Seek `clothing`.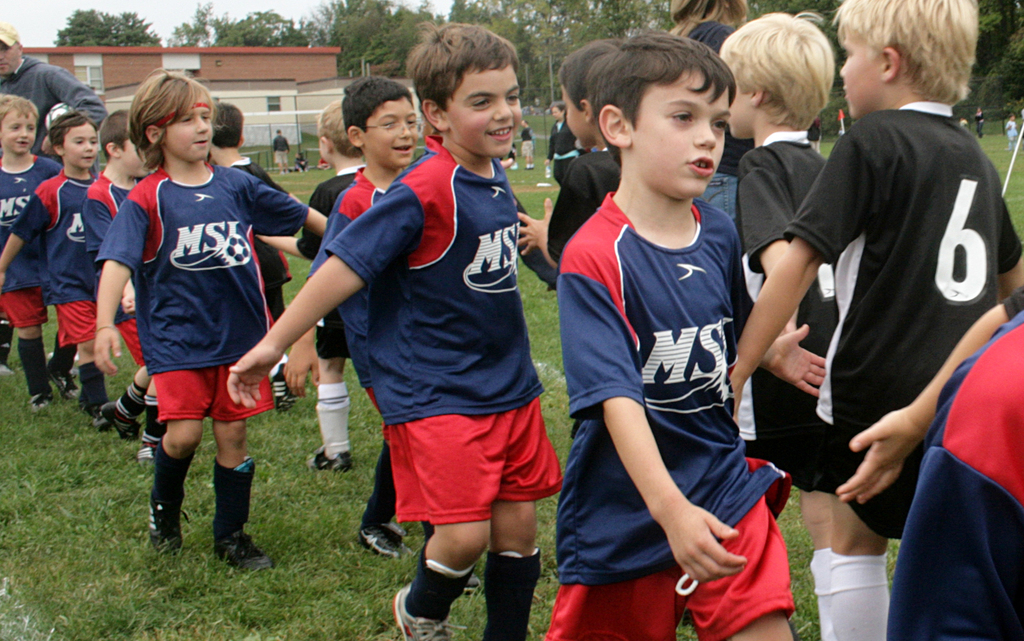
select_region(307, 161, 385, 422).
